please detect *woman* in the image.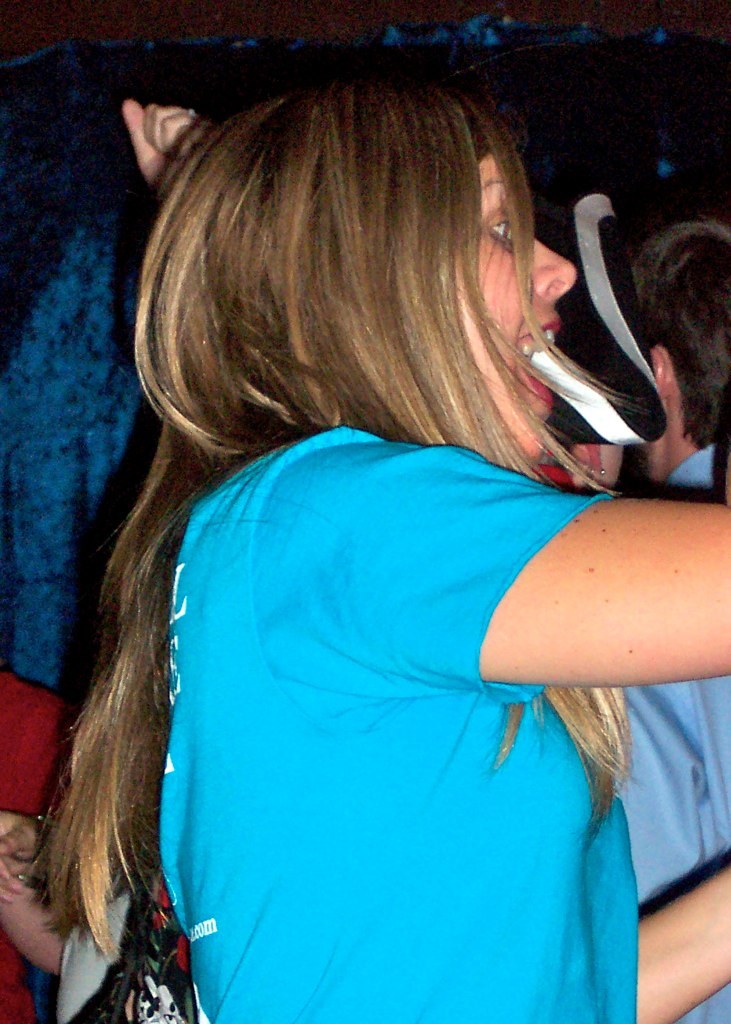
x1=5, y1=62, x2=715, y2=1005.
